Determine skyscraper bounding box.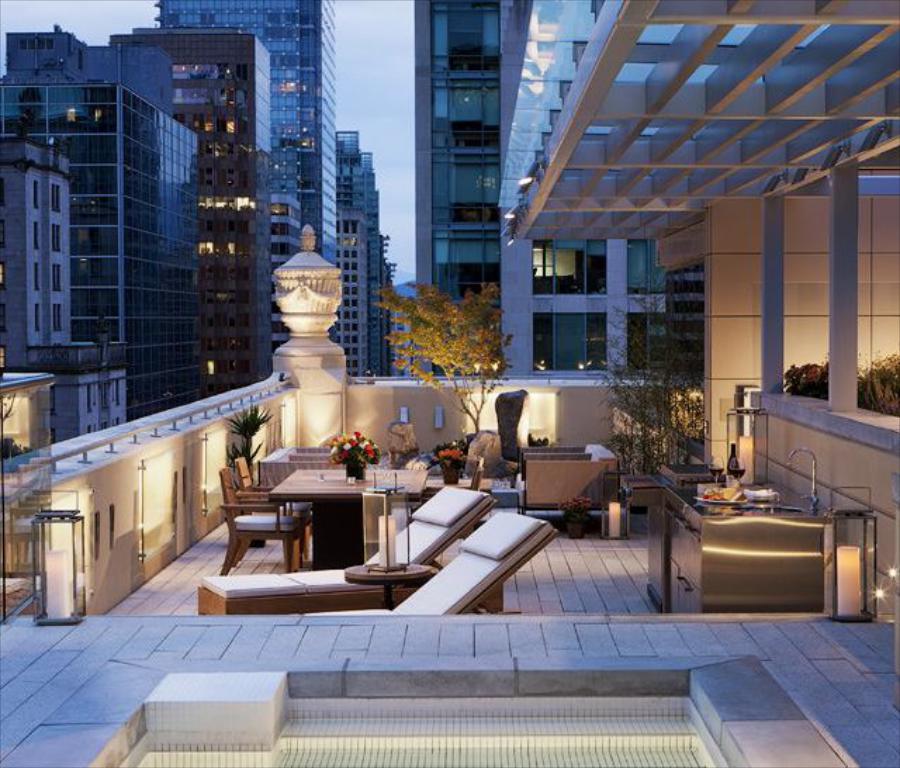
Determined: (105,37,273,395).
